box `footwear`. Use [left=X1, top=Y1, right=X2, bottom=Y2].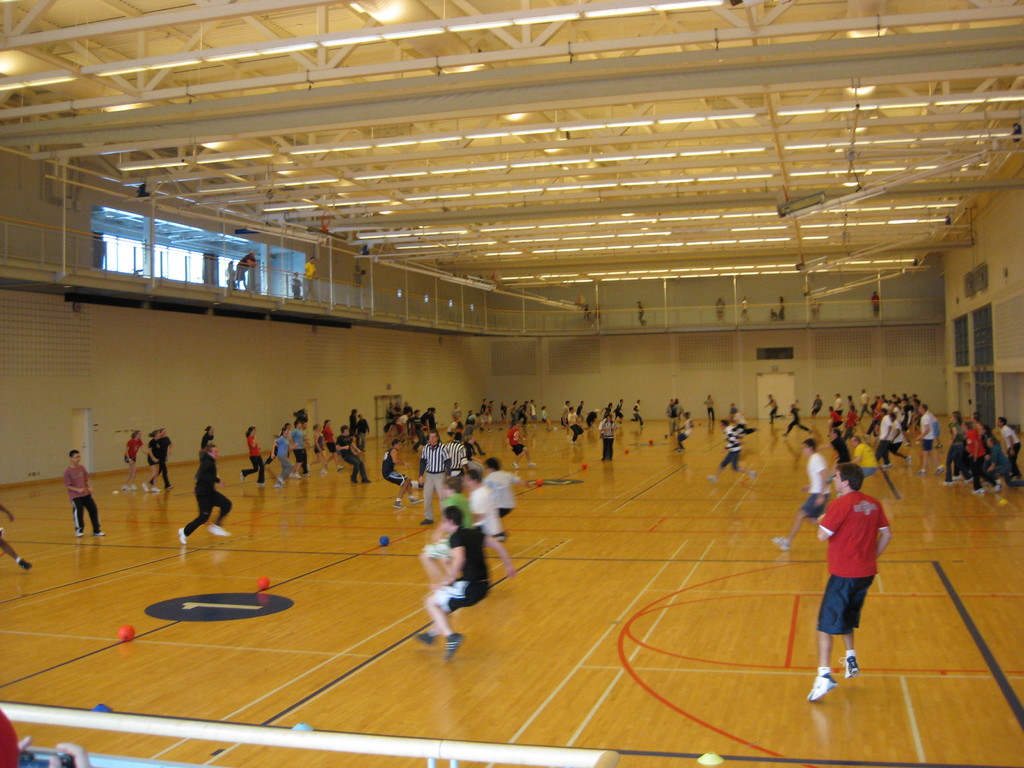
[left=442, top=634, right=460, bottom=664].
